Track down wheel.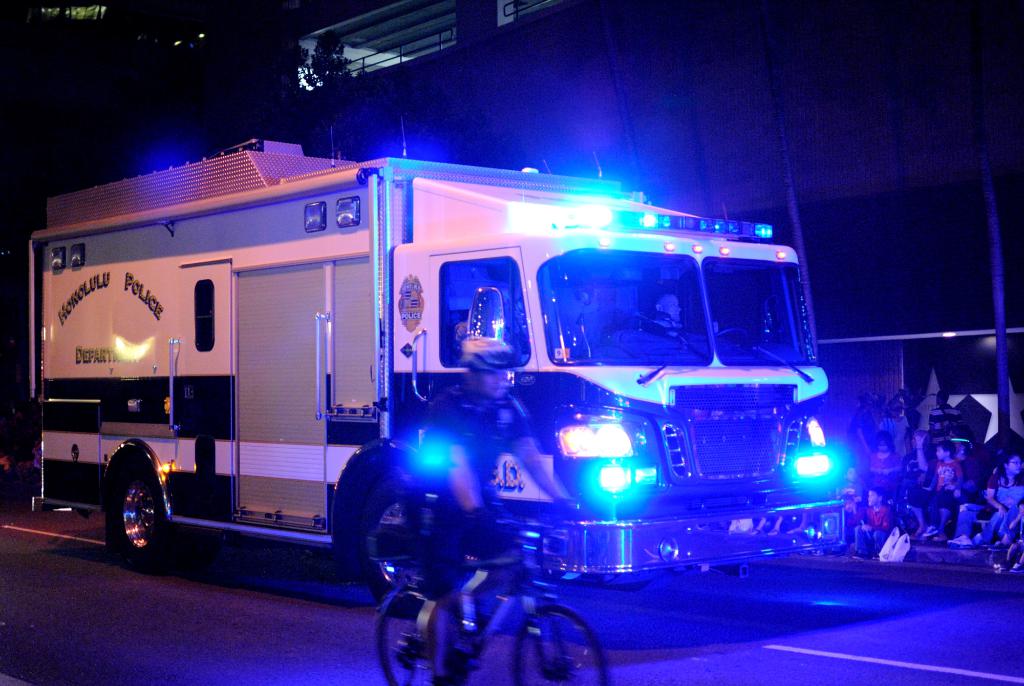
Tracked to 375,587,455,685.
